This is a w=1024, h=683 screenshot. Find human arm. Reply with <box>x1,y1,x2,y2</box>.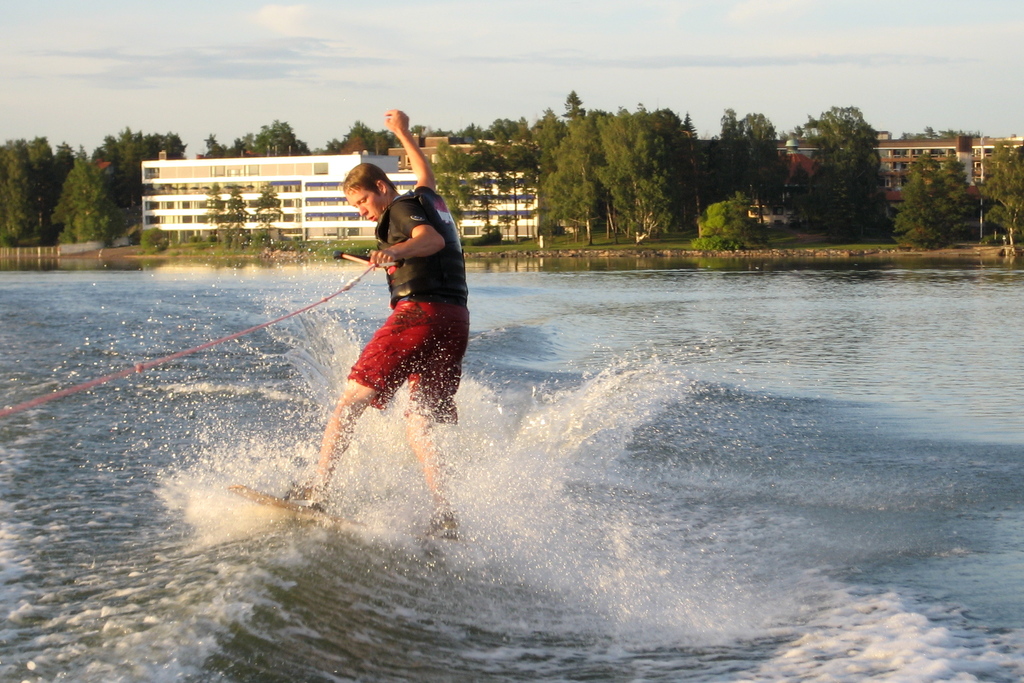
<box>371,119,438,205</box>.
